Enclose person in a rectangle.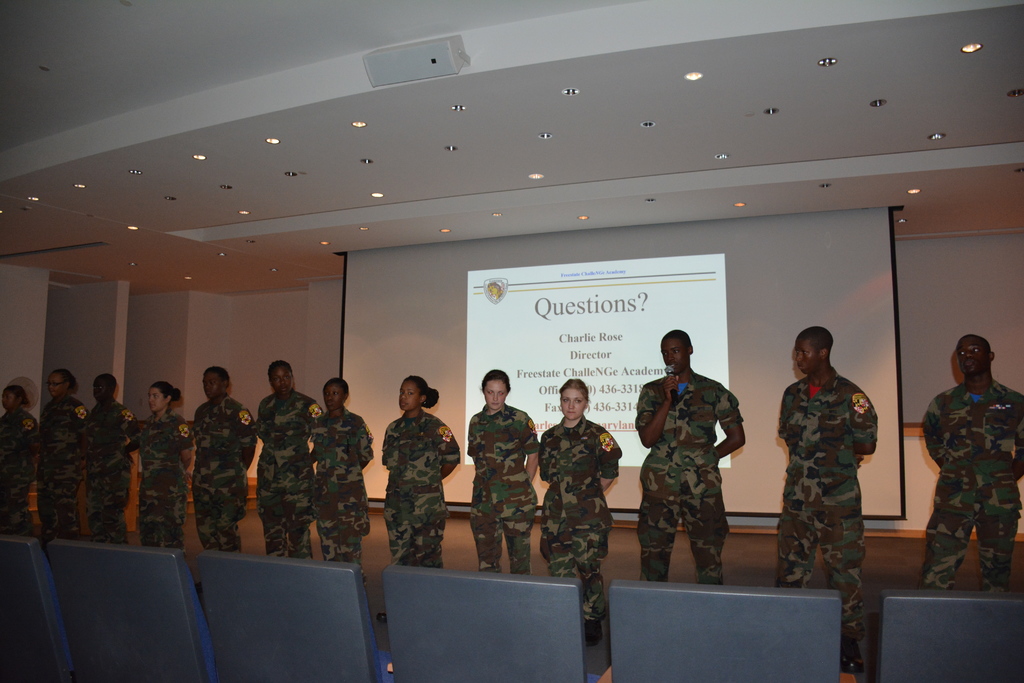
<bbox>534, 378, 628, 645</bbox>.
